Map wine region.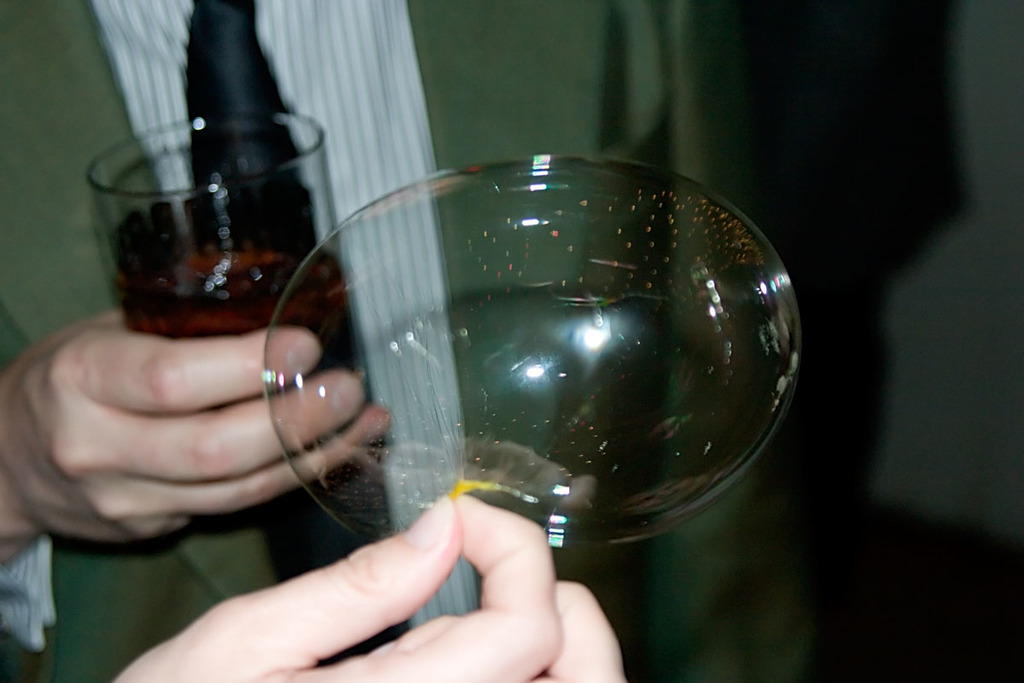
Mapped to left=79, top=74, right=316, bottom=471.
